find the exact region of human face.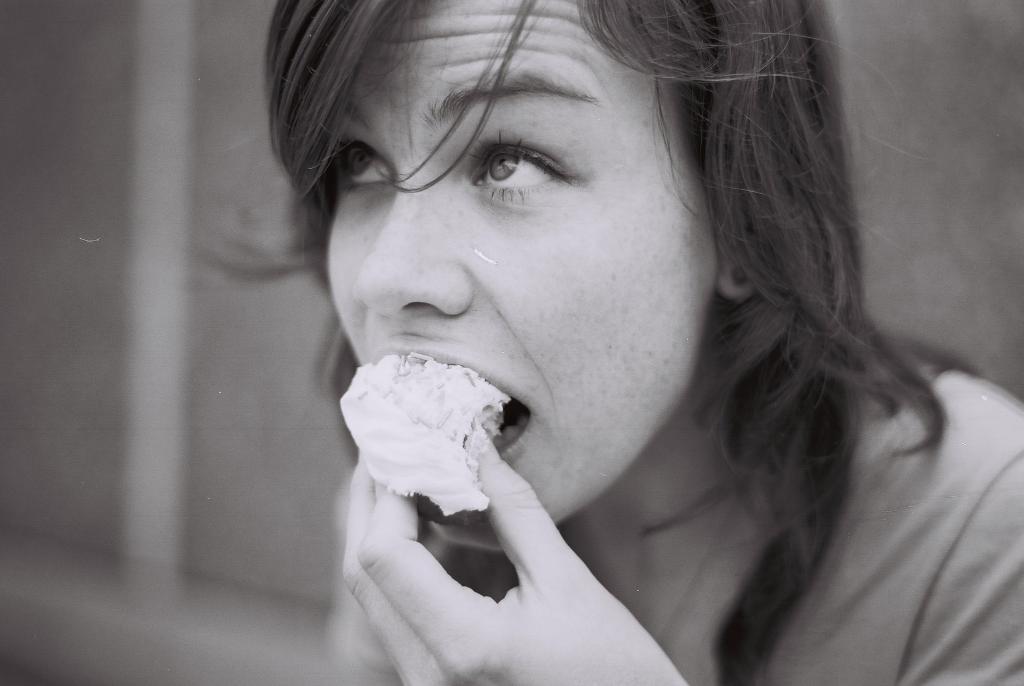
Exact region: 328, 0, 724, 551.
